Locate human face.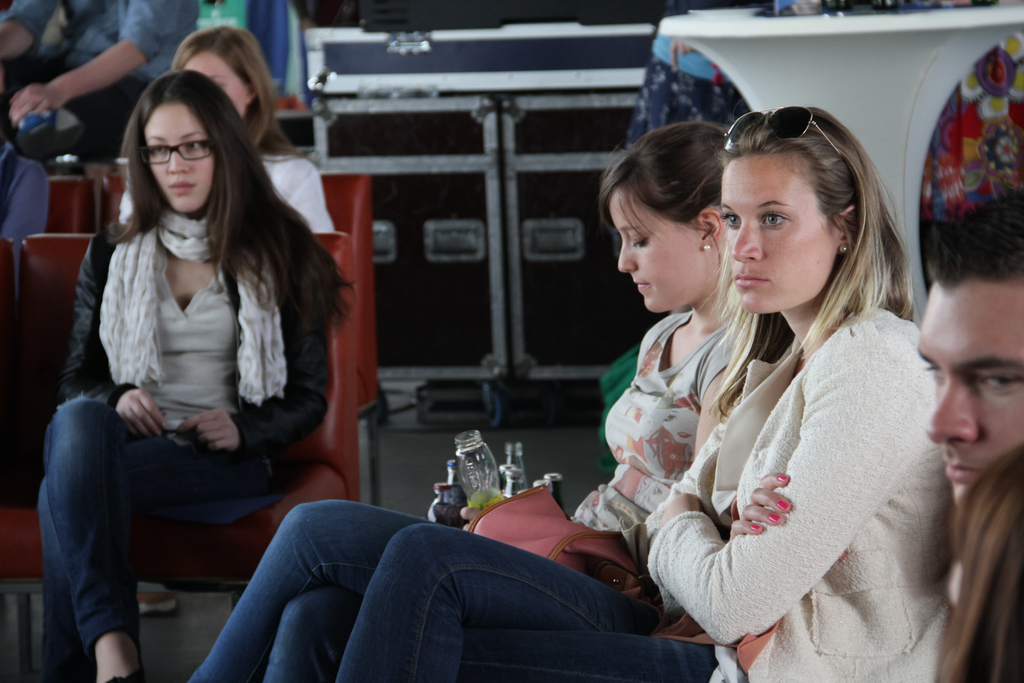
Bounding box: (917, 292, 1023, 508).
